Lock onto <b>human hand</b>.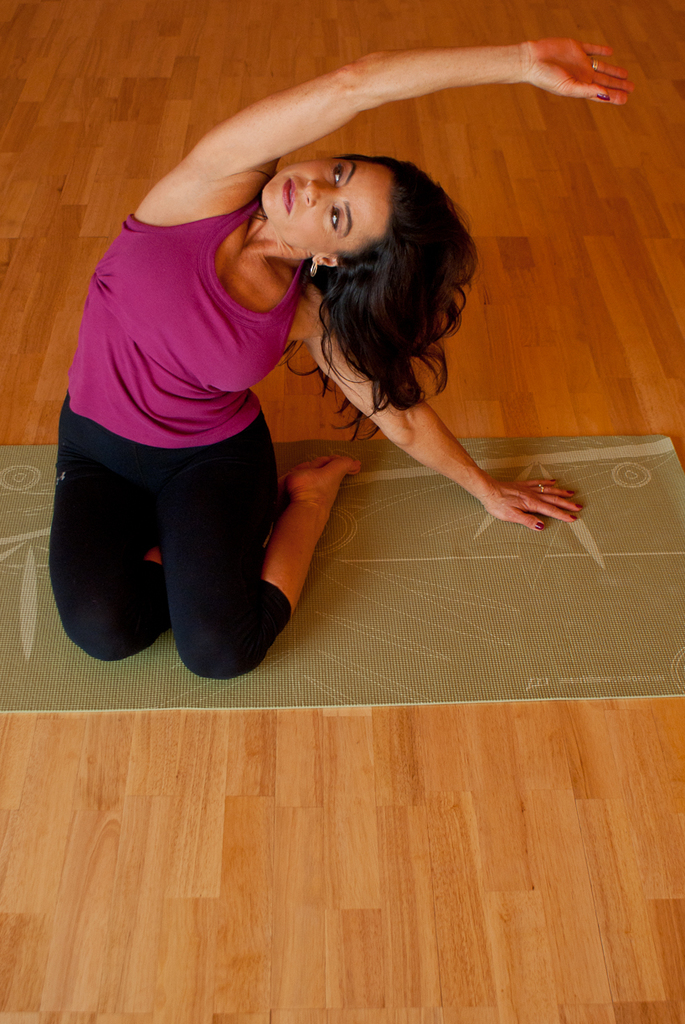
Locked: [x1=482, y1=475, x2=590, y2=536].
